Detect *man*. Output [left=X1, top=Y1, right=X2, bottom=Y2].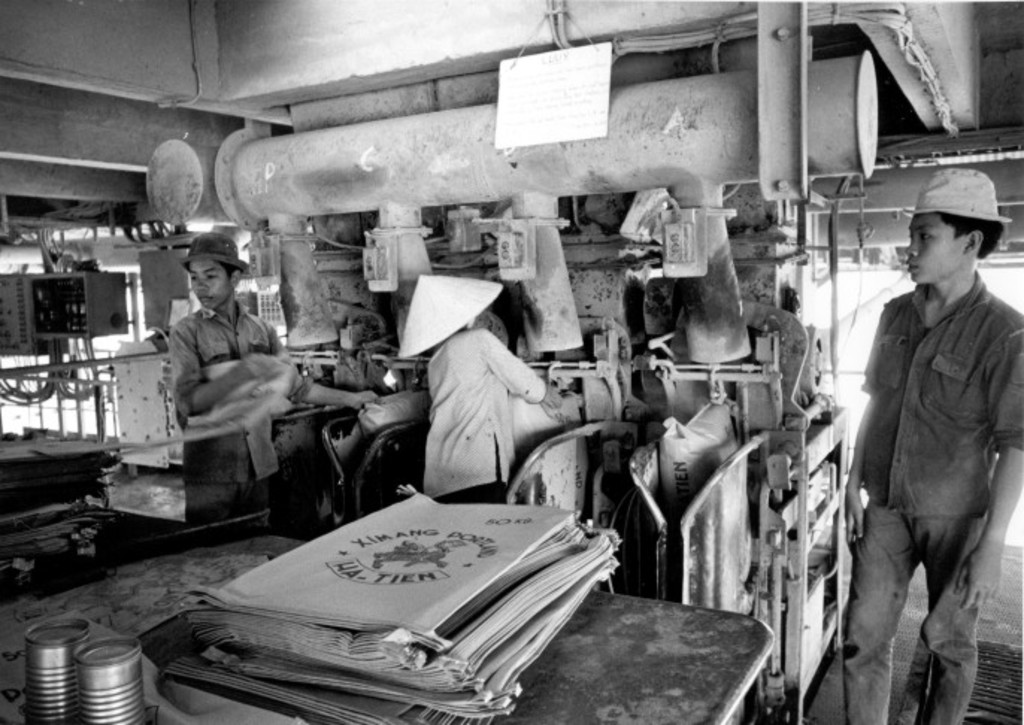
[left=164, top=239, right=334, bottom=482].
